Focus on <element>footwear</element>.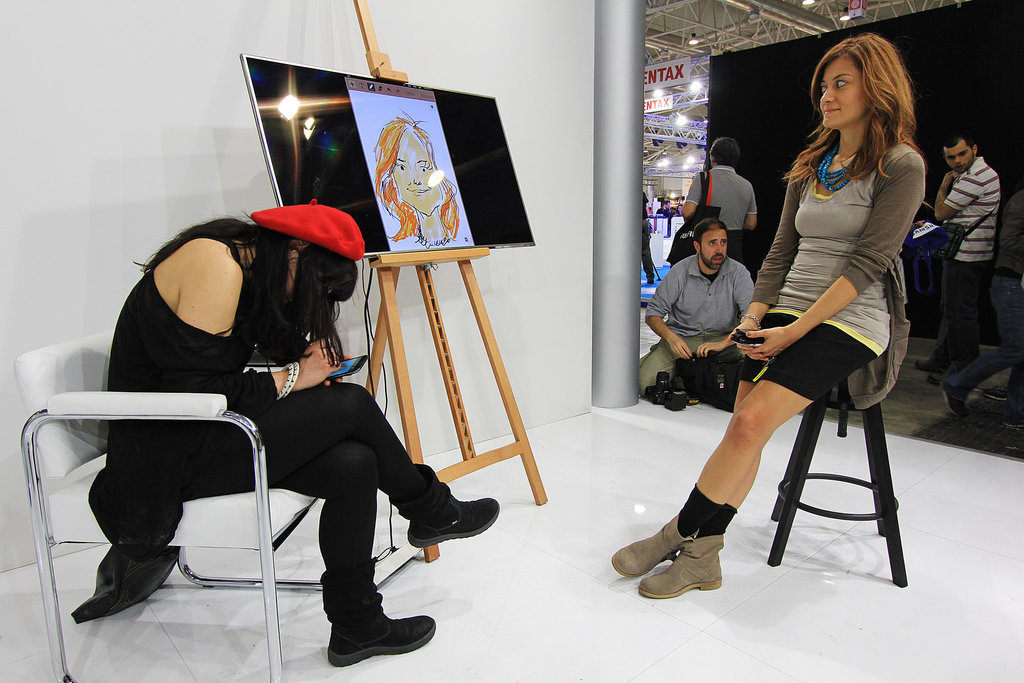
Focused at crop(939, 378, 971, 420).
